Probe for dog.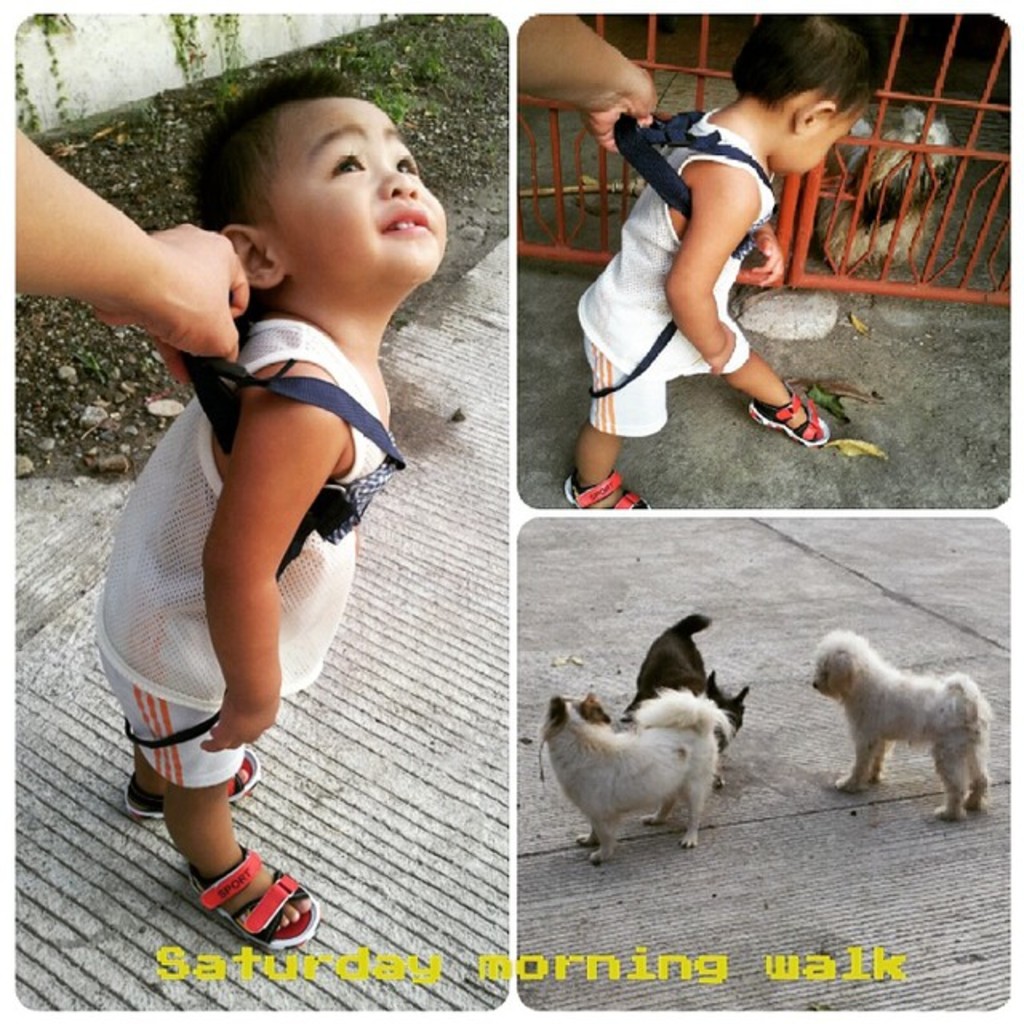
Probe result: 536/686/733/867.
